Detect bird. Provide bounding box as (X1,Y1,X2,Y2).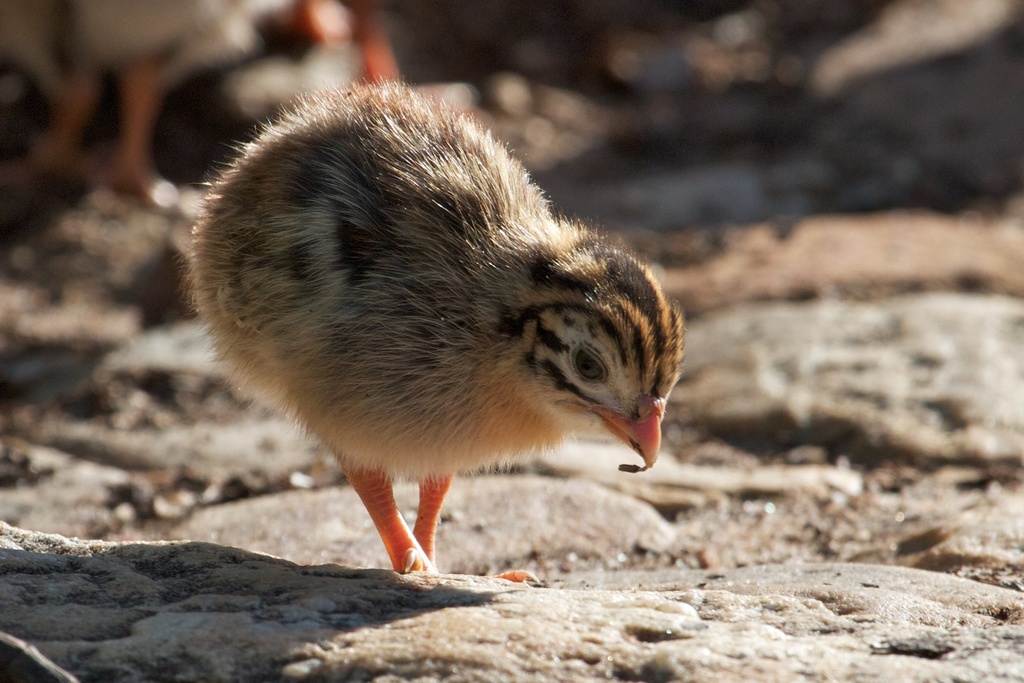
(7,0,351,204).
